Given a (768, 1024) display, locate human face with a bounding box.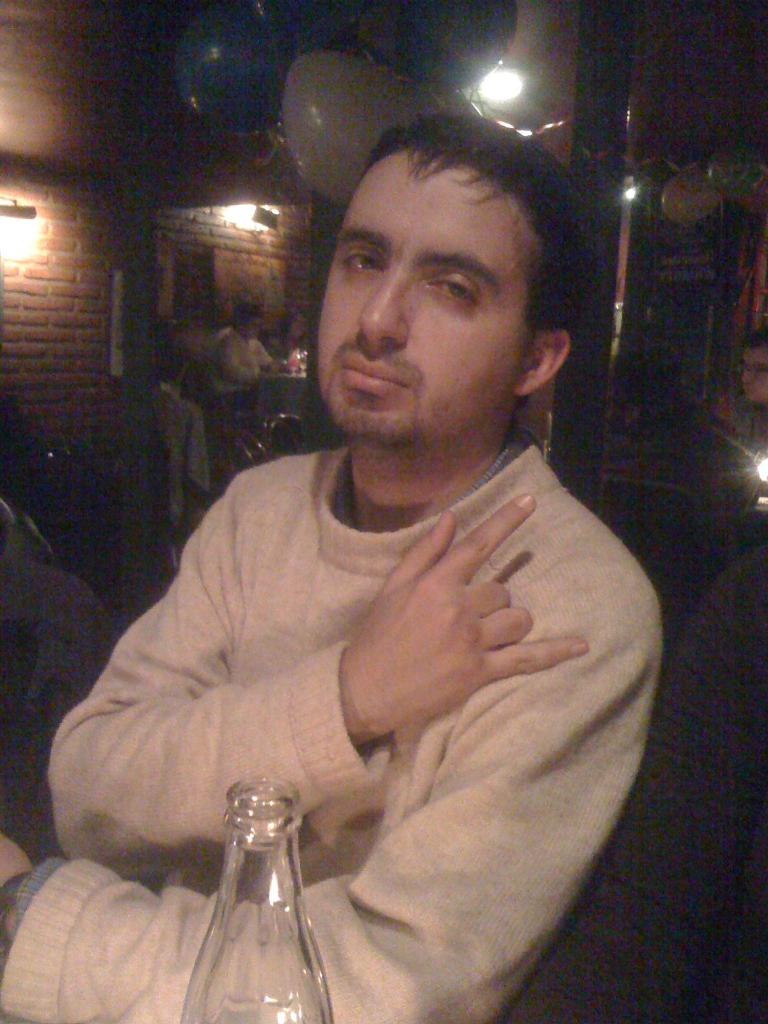
Located: (314,166,531,442).
